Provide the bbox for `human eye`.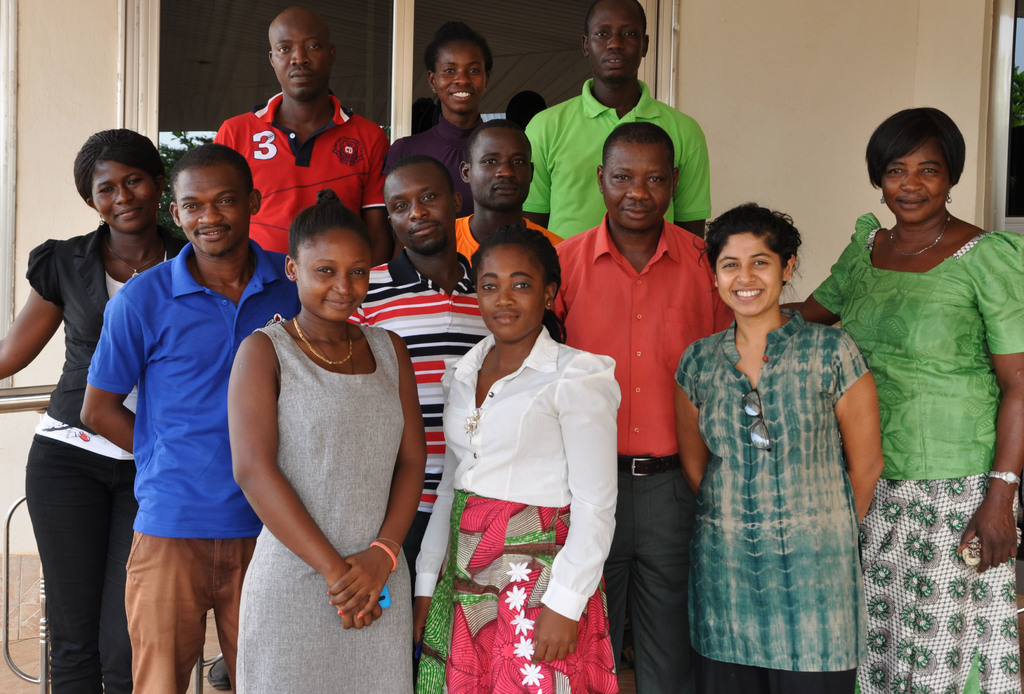
BBox(277, 46, 291, 52).
